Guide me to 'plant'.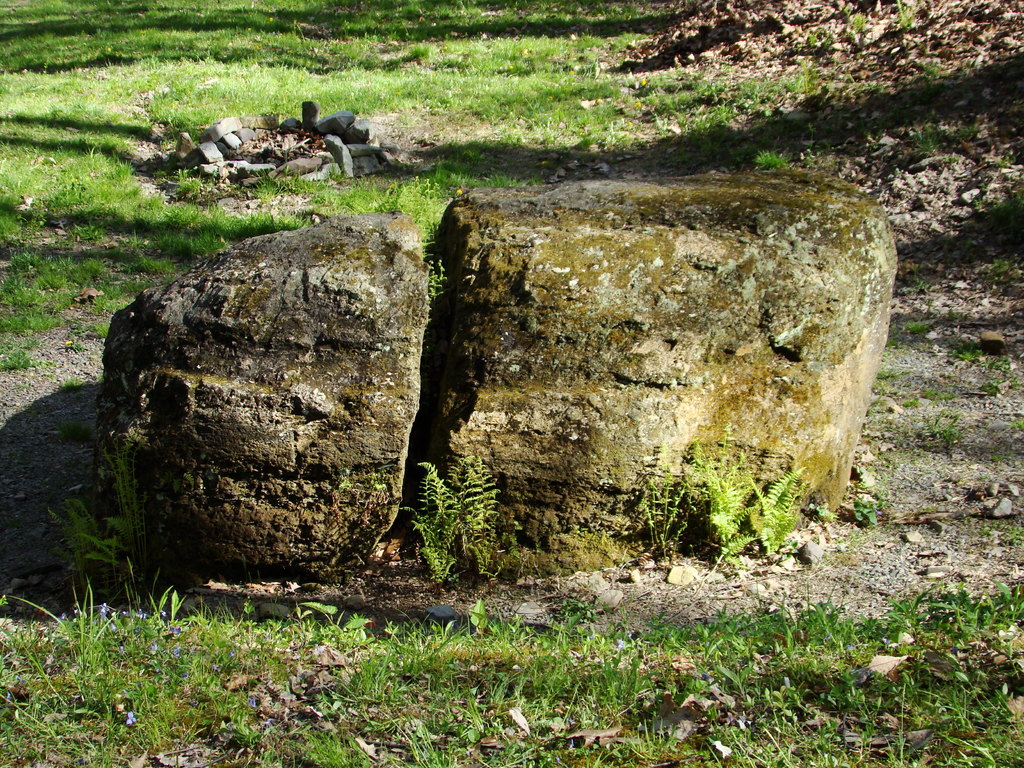
Guidance: locate(0, 341, 46, 372).
